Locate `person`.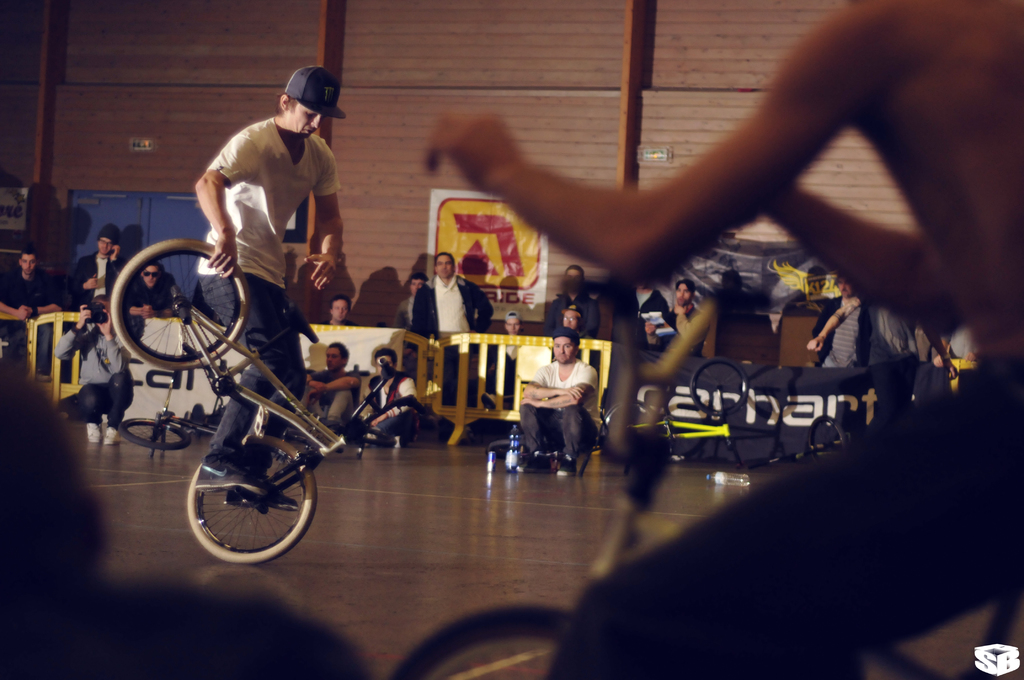
Bounding box: 351:345:421:445.
